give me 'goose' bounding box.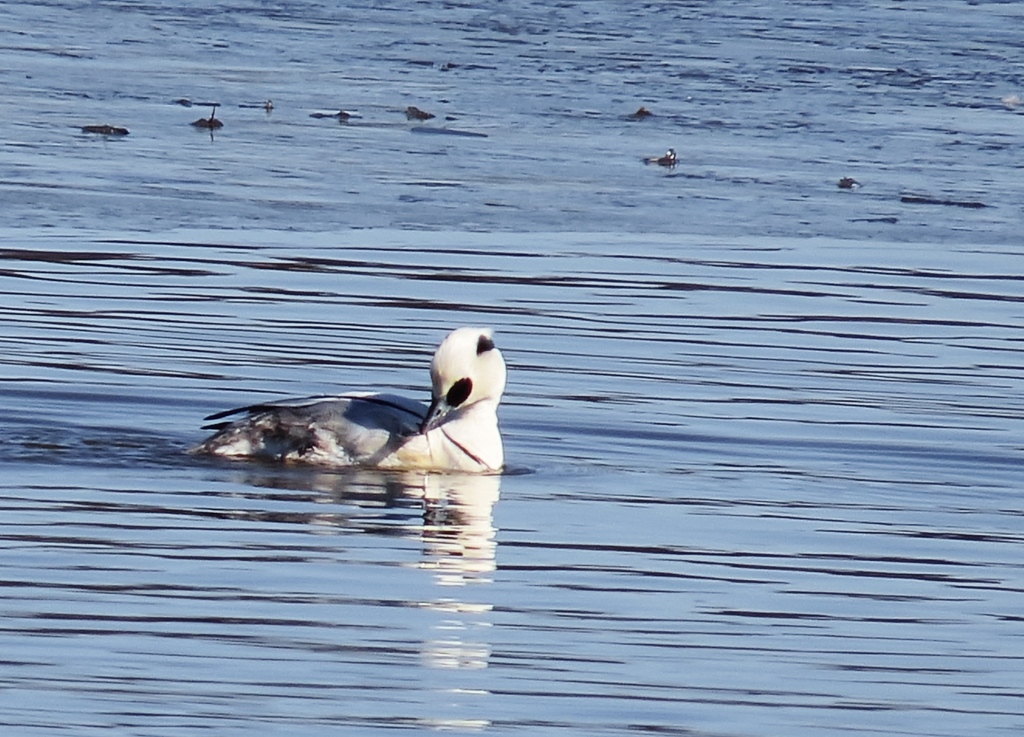
187, 329, 525, 491.
